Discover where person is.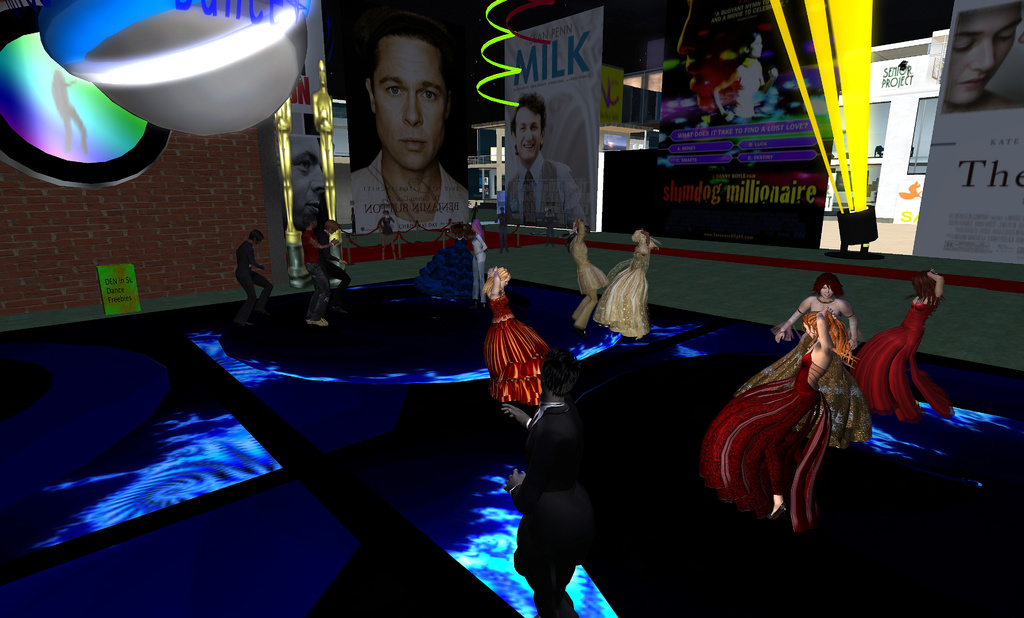
Discovered at [317,209,355,307].
